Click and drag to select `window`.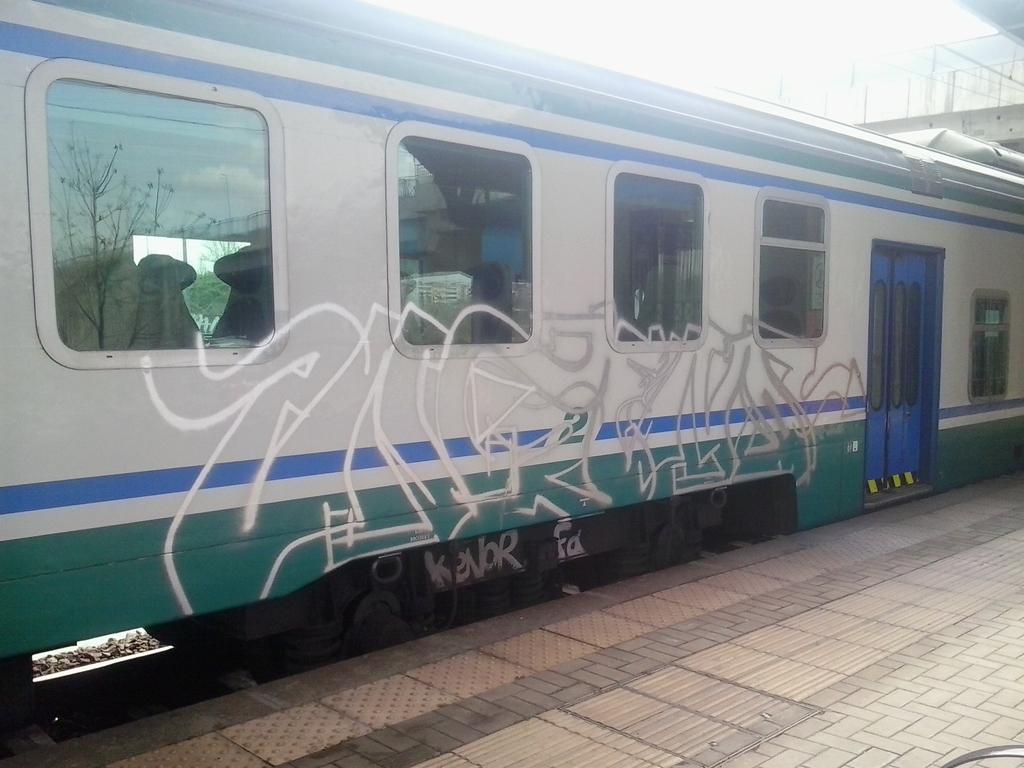
Selection: select_region(56, 74, 271, 361).
